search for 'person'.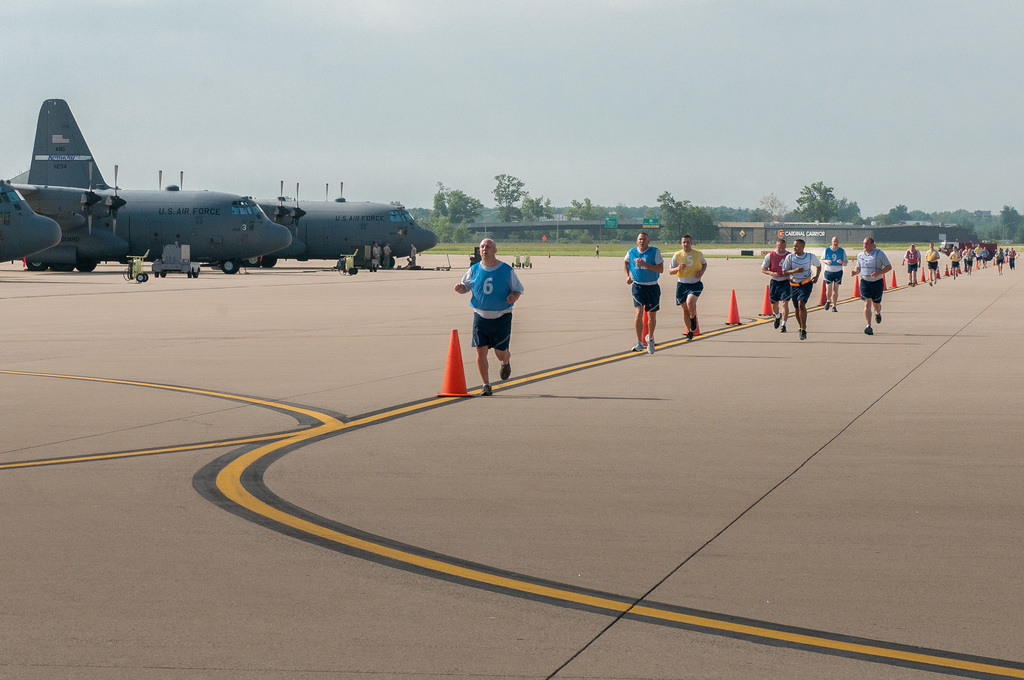
Found at [left=993, top=248, right=1005, bottom=273].
